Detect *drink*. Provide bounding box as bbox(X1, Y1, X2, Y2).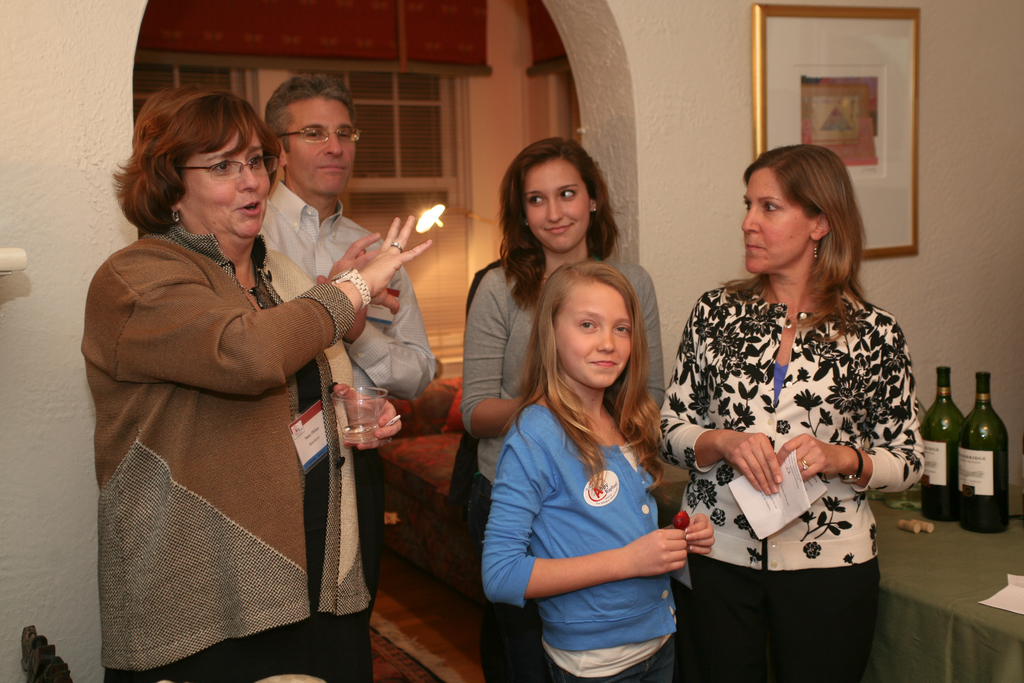
bbox(958, 391, 1009, 537).
